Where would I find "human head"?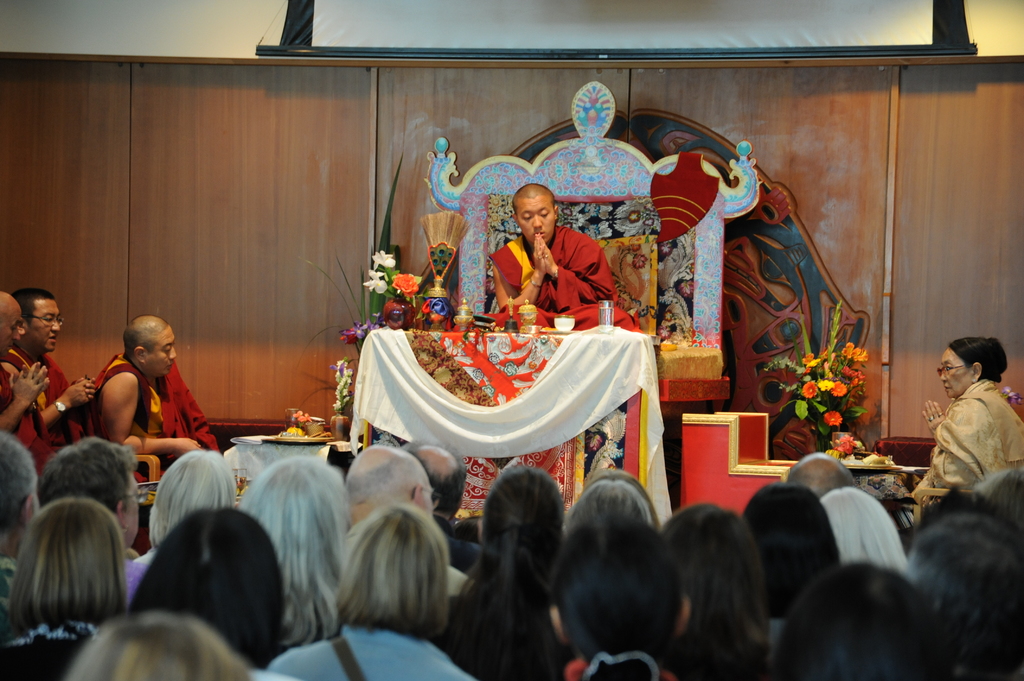
At {"x1": 30, "y1": 433, "x2": 145, "y2": 552}.
